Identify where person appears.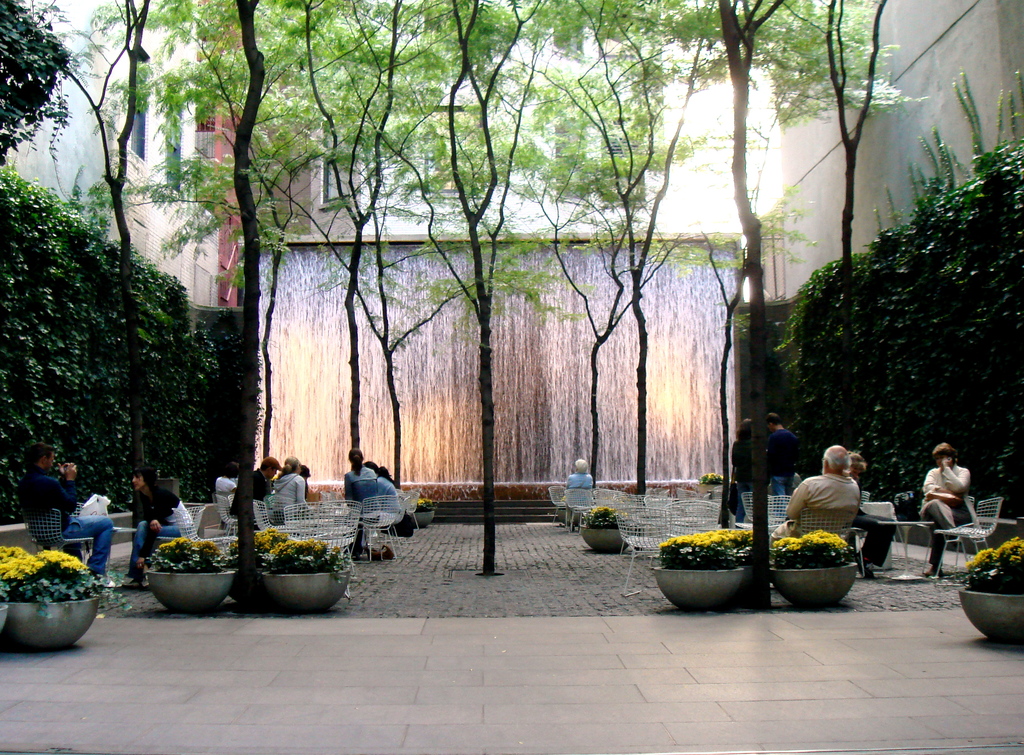
Appears at x1=731, y1=418, x2=760, y2=530.
